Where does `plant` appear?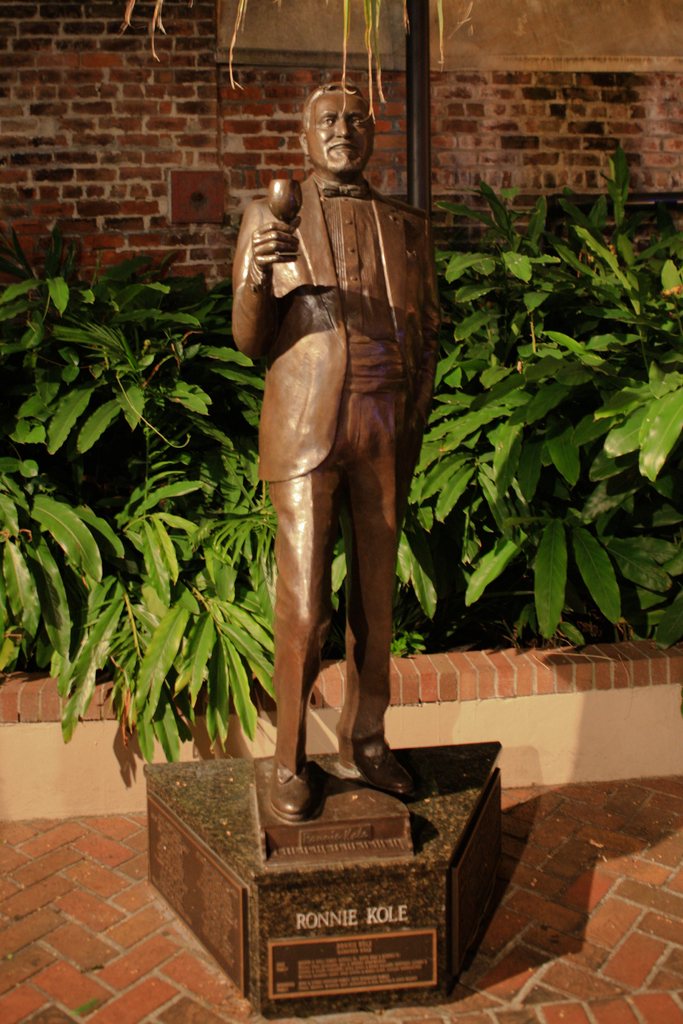
Appears at bbox(537, 443, 682, 655).
